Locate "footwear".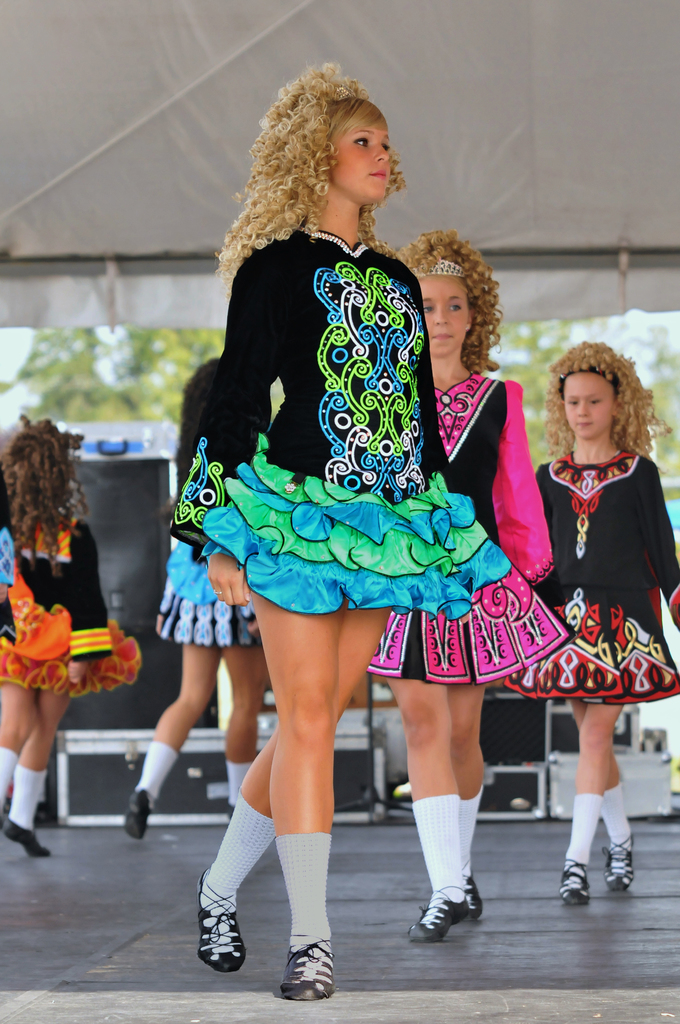
Bounding box: <region>1, 817, 50, 856</region>.
